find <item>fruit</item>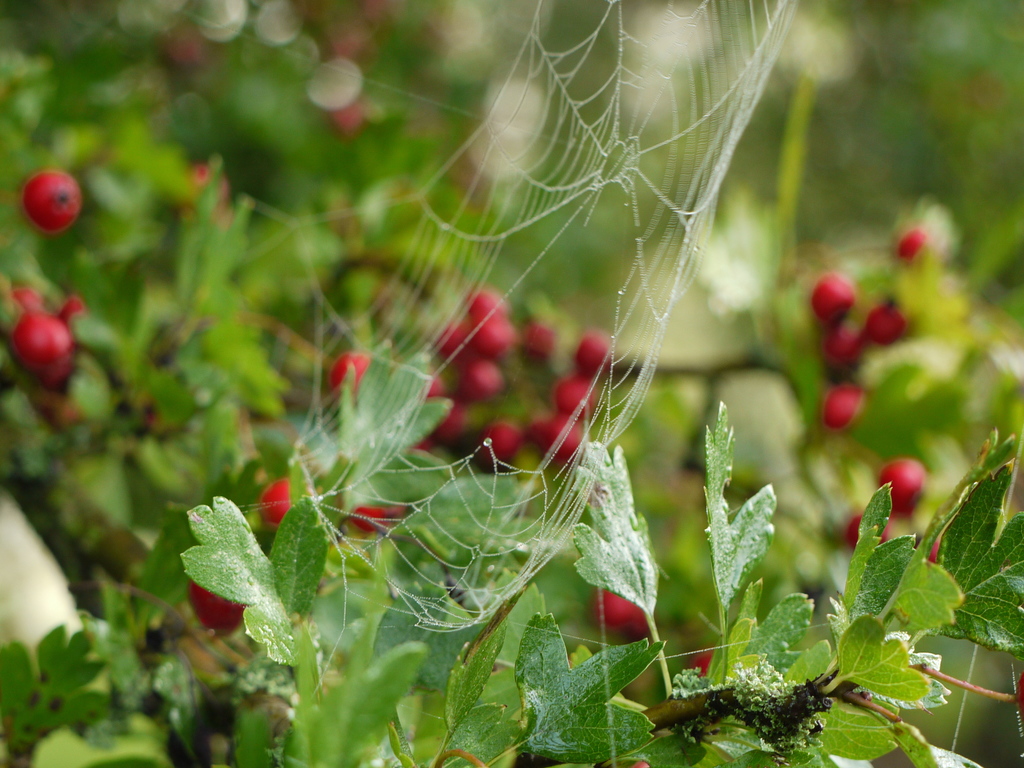
[left=842, top=508, right=893, bottom=552]
